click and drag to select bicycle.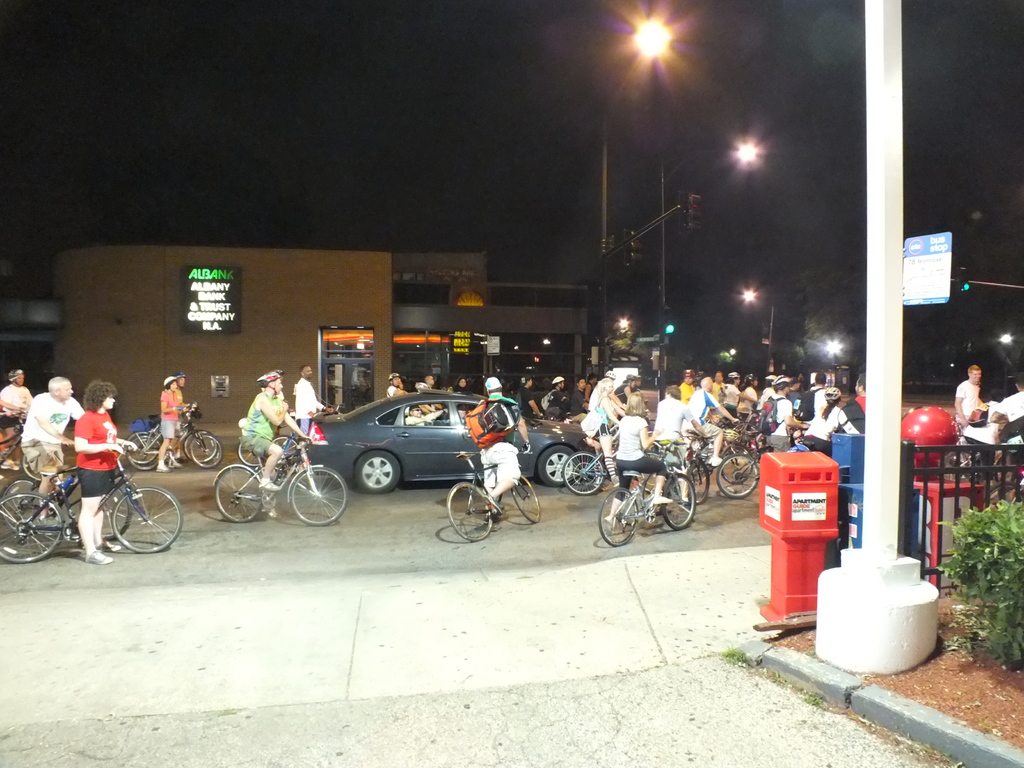
Selection: select_region(653, 422, 715, 511).
